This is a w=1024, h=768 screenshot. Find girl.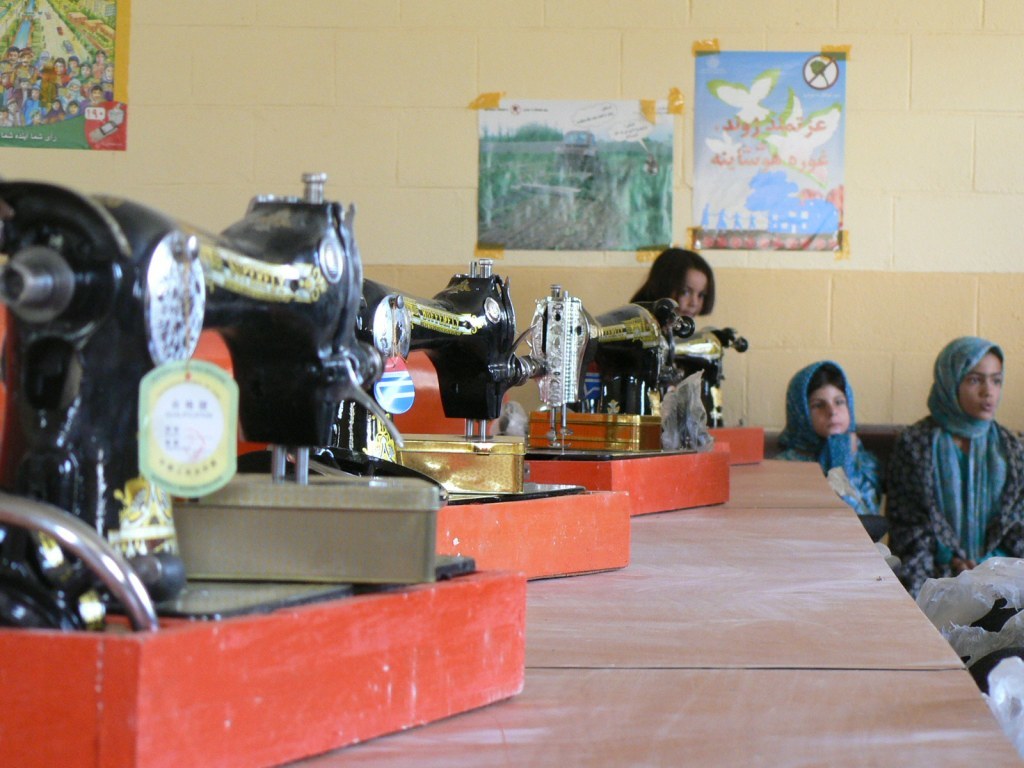
Bounding box: region(775, 354, 892, 547).
